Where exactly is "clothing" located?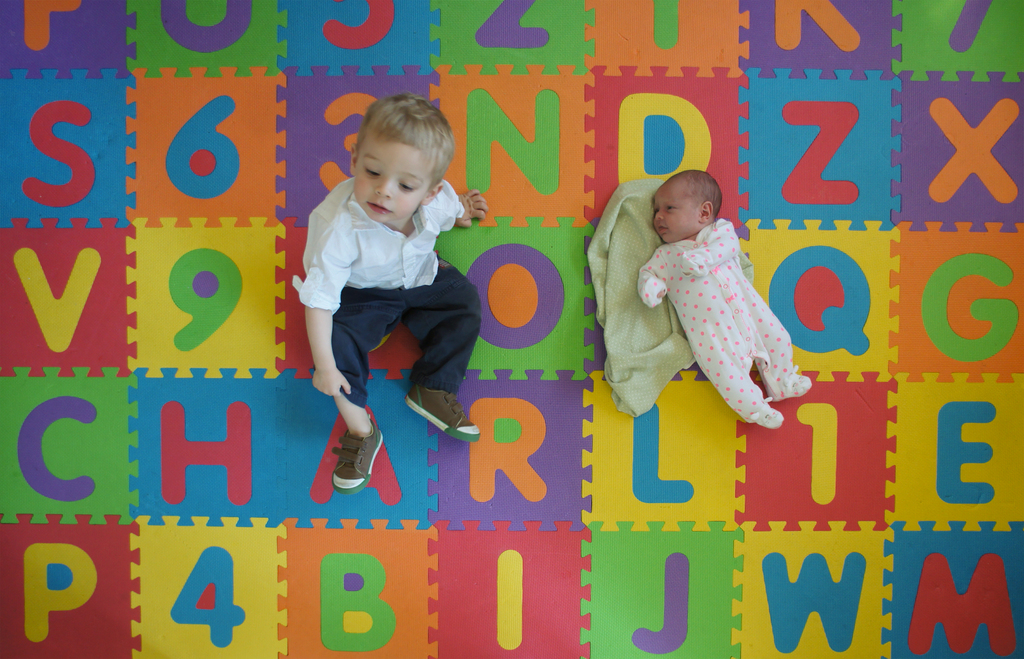
Its bounding box is locate(292, 177, 481, 409).
